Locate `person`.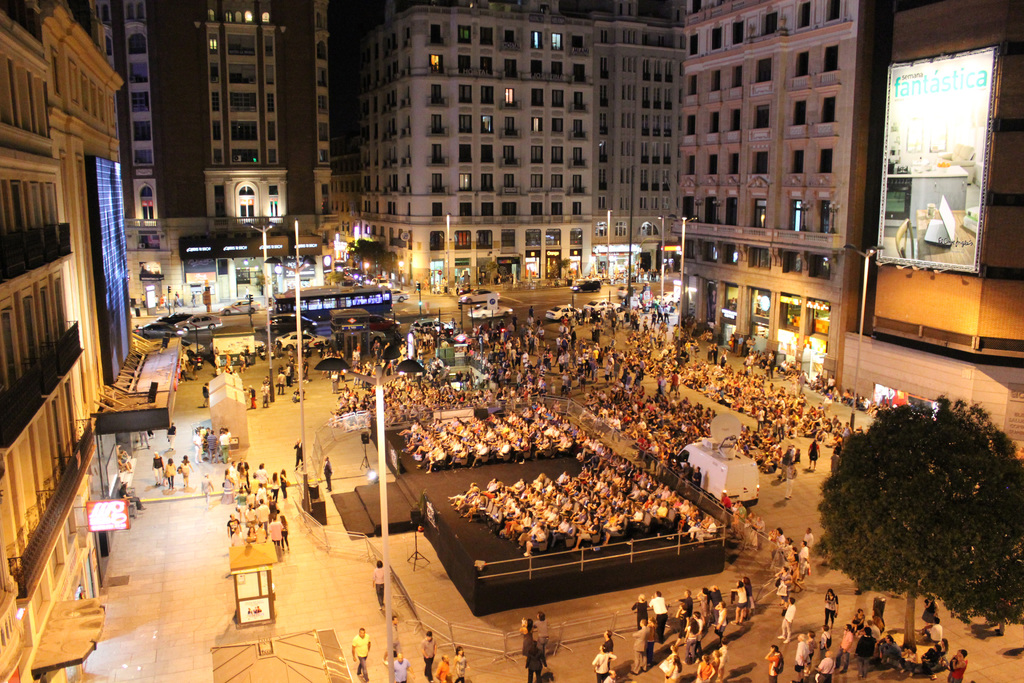
Bounding box: 266, 466, 279, 496.
